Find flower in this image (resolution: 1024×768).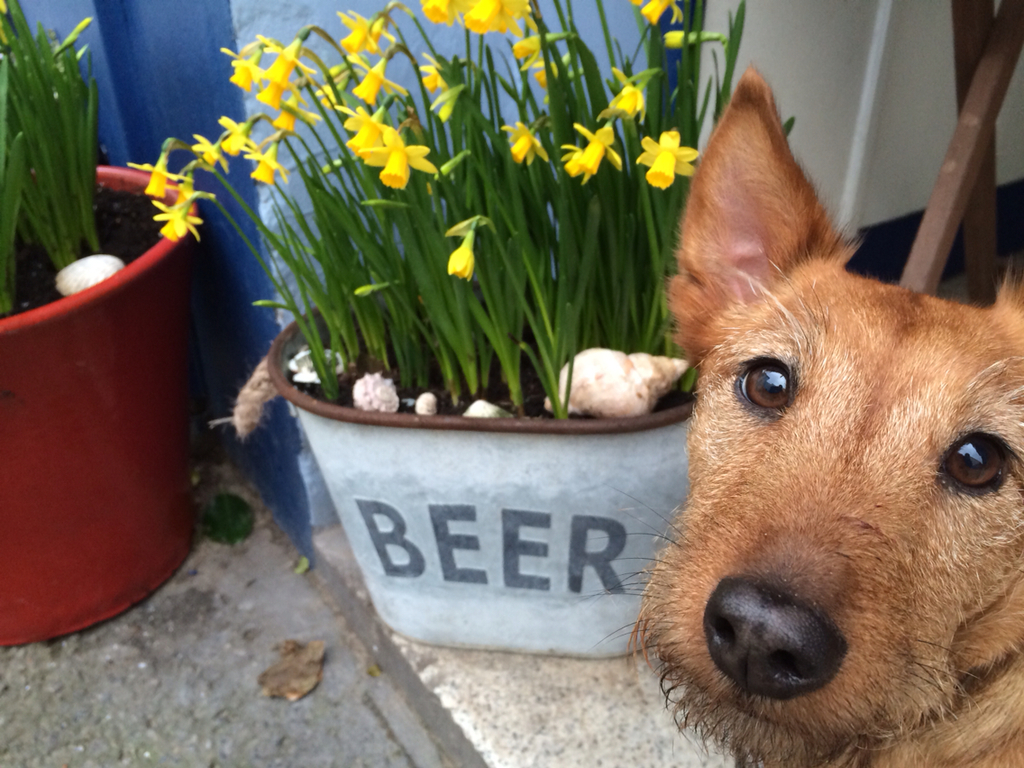
[left=631, top=0, right=690, bottom=23].
